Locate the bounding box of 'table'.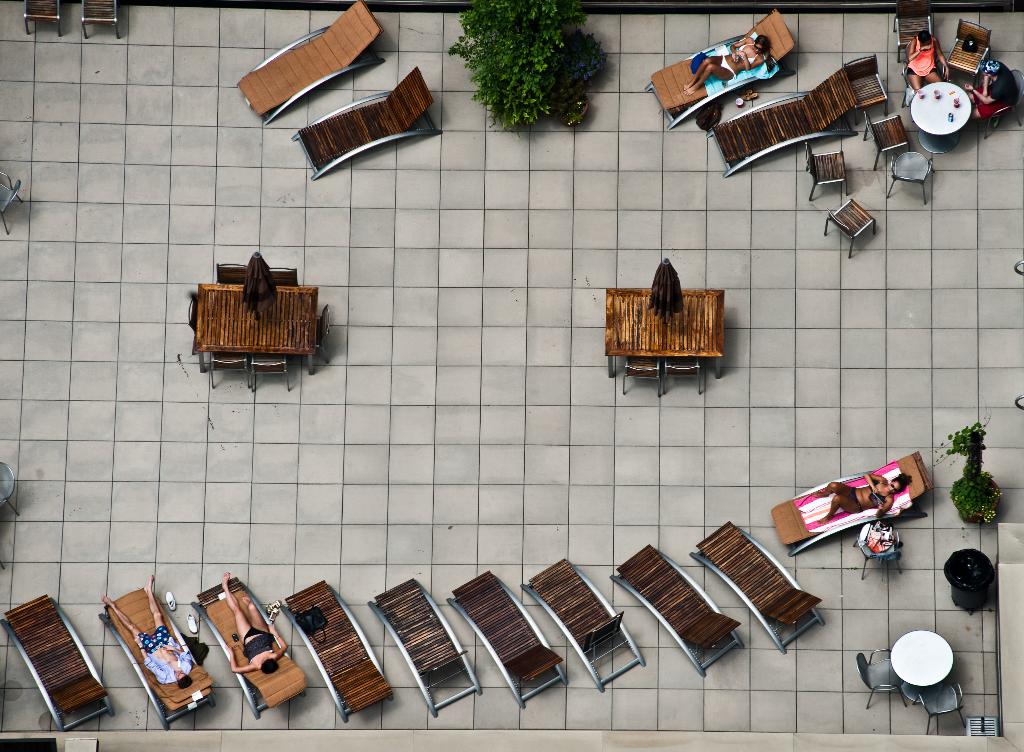
Bounding box: {"x1": 595, "y1": 286, "x2": 732, "y2": 379}.
